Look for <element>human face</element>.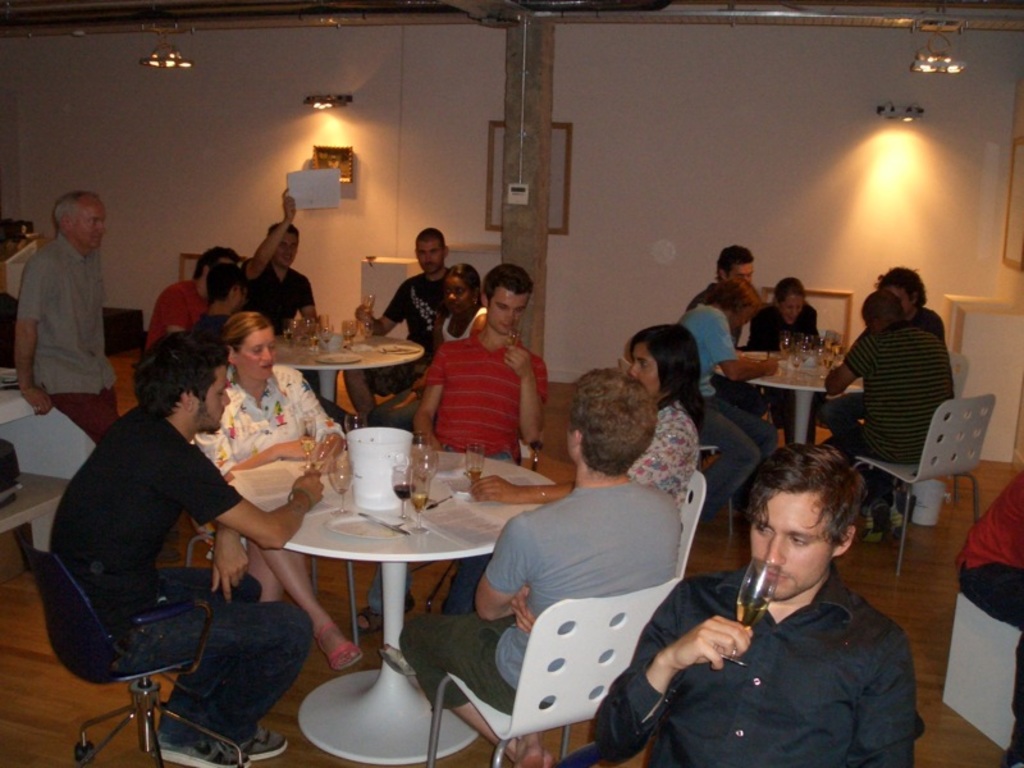
Found: [left=447, top=270, right=471, bottom=312].
